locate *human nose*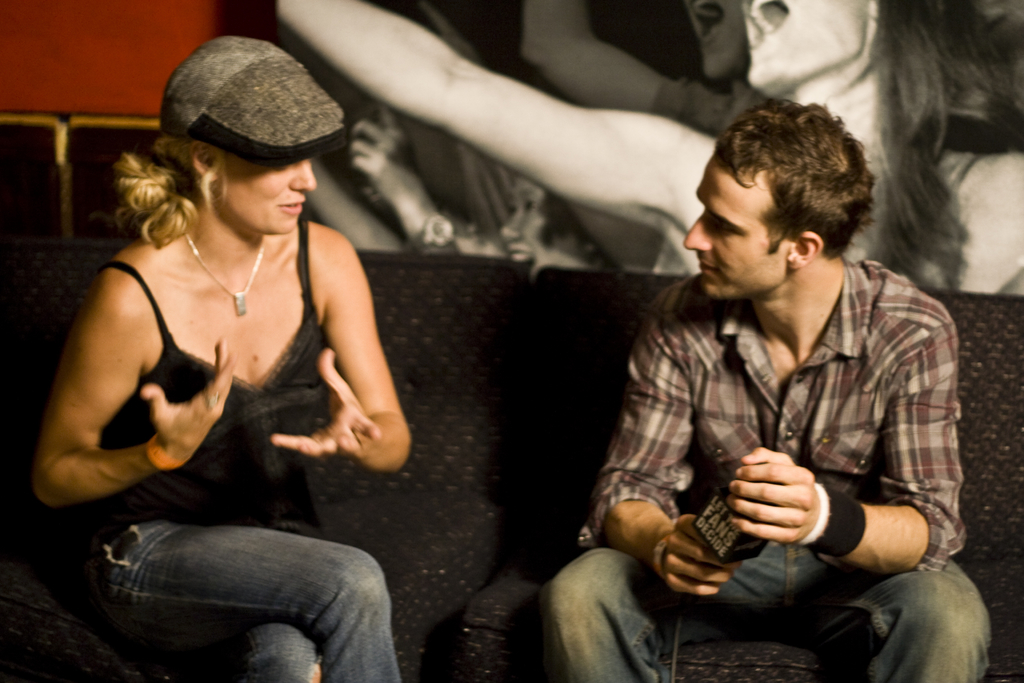
288 161 320 195
